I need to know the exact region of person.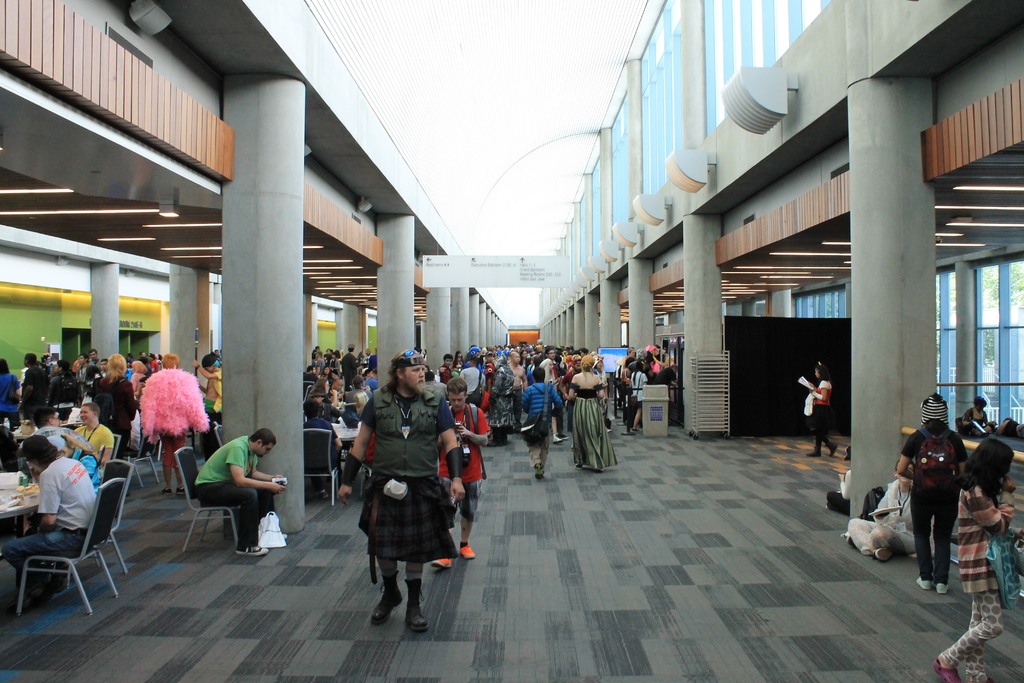
Region: x1=353, y1=350, x2=454, y2=627.
